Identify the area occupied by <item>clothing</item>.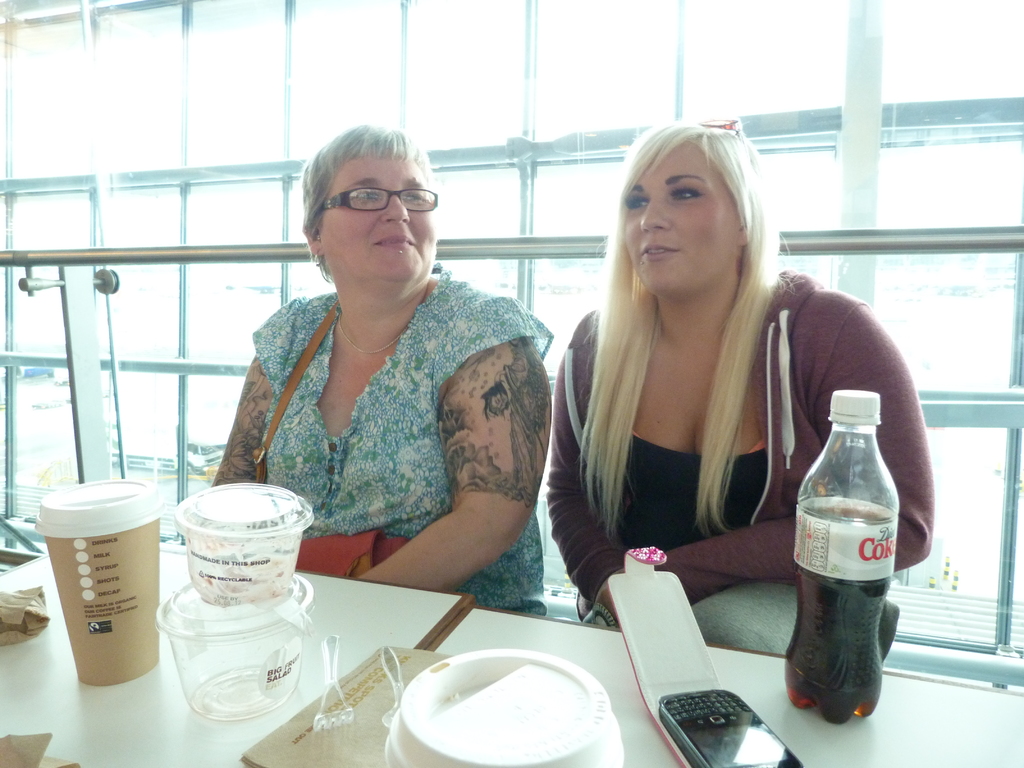
Area: BBox(547, 275, 935, 662).
